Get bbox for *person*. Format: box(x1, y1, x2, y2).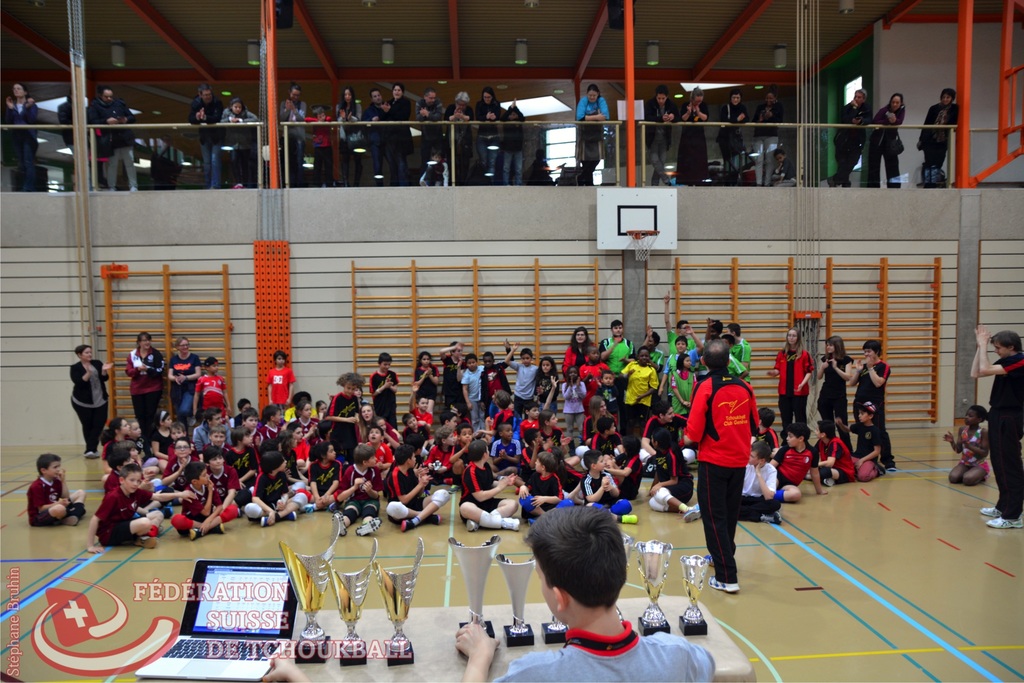
box(61, 88, 91, 192).
